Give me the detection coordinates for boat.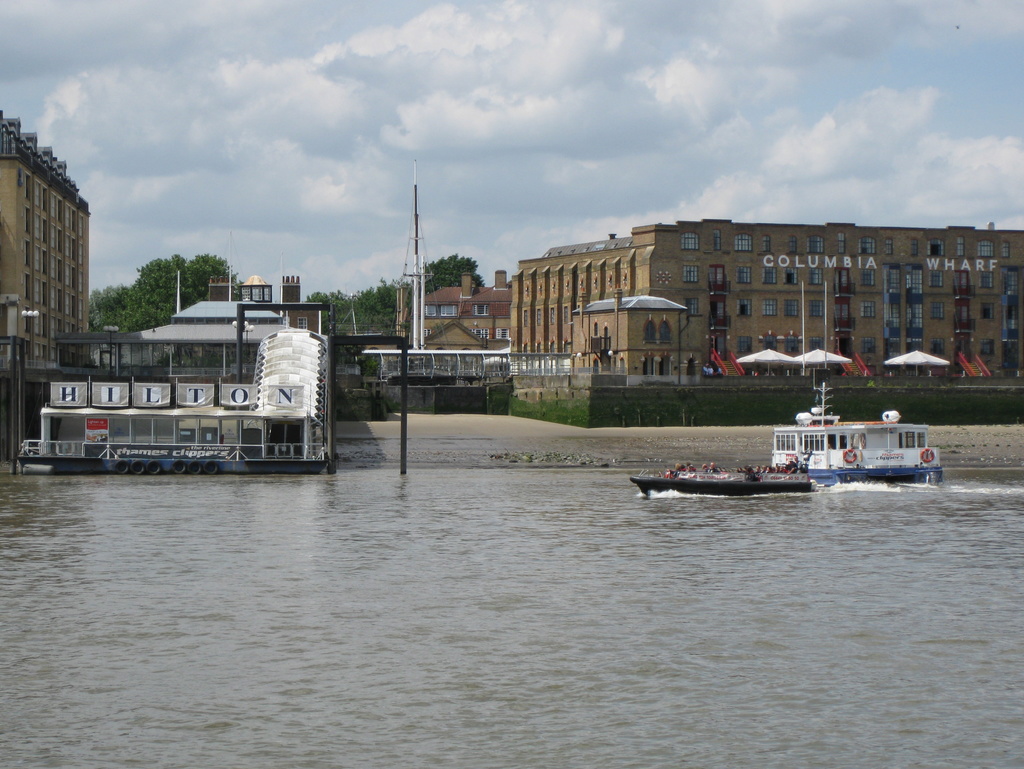
{"x1": 623, "y1": 402, "x2": 952, "y2": 506}.
